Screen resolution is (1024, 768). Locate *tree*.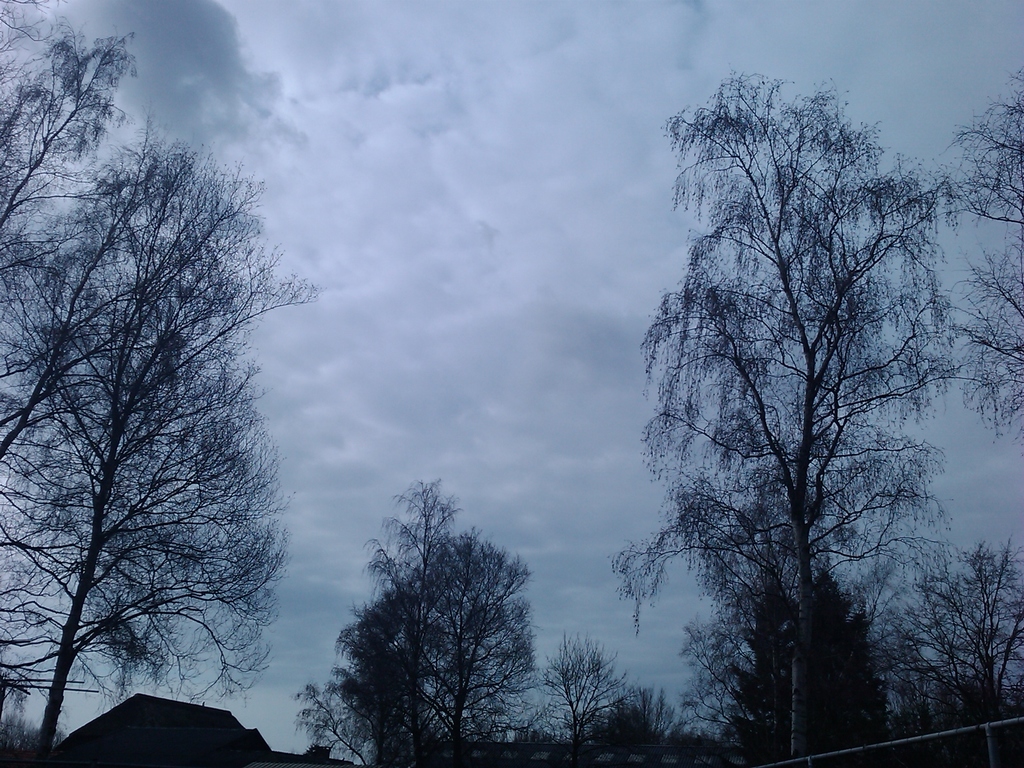
{"x1": 941, "y1": 74, "x2": 1023, "y2": 437}.
